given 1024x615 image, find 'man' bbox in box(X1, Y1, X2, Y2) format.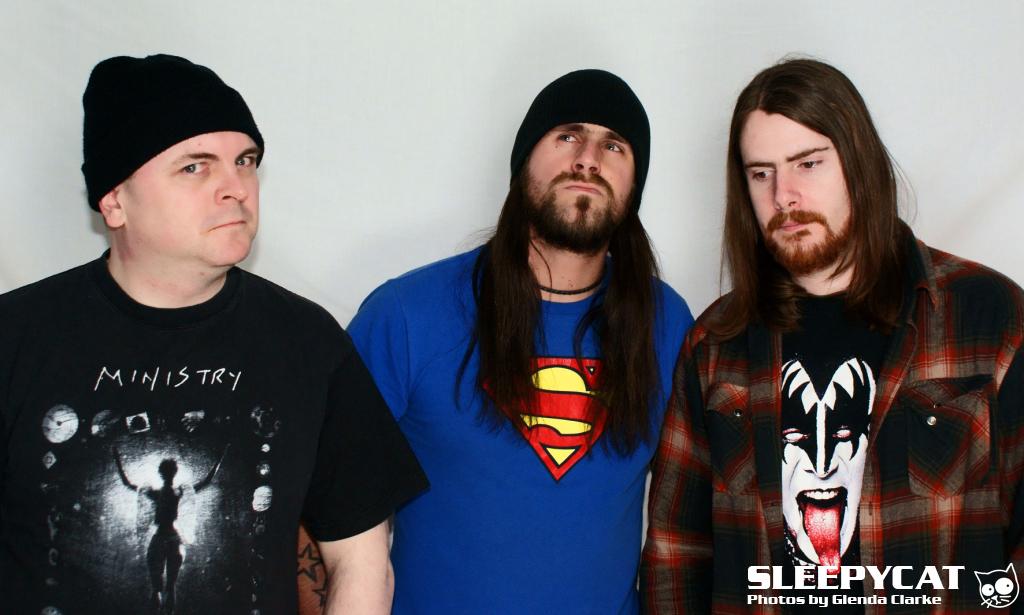
box(292, 71, 699, 614).
